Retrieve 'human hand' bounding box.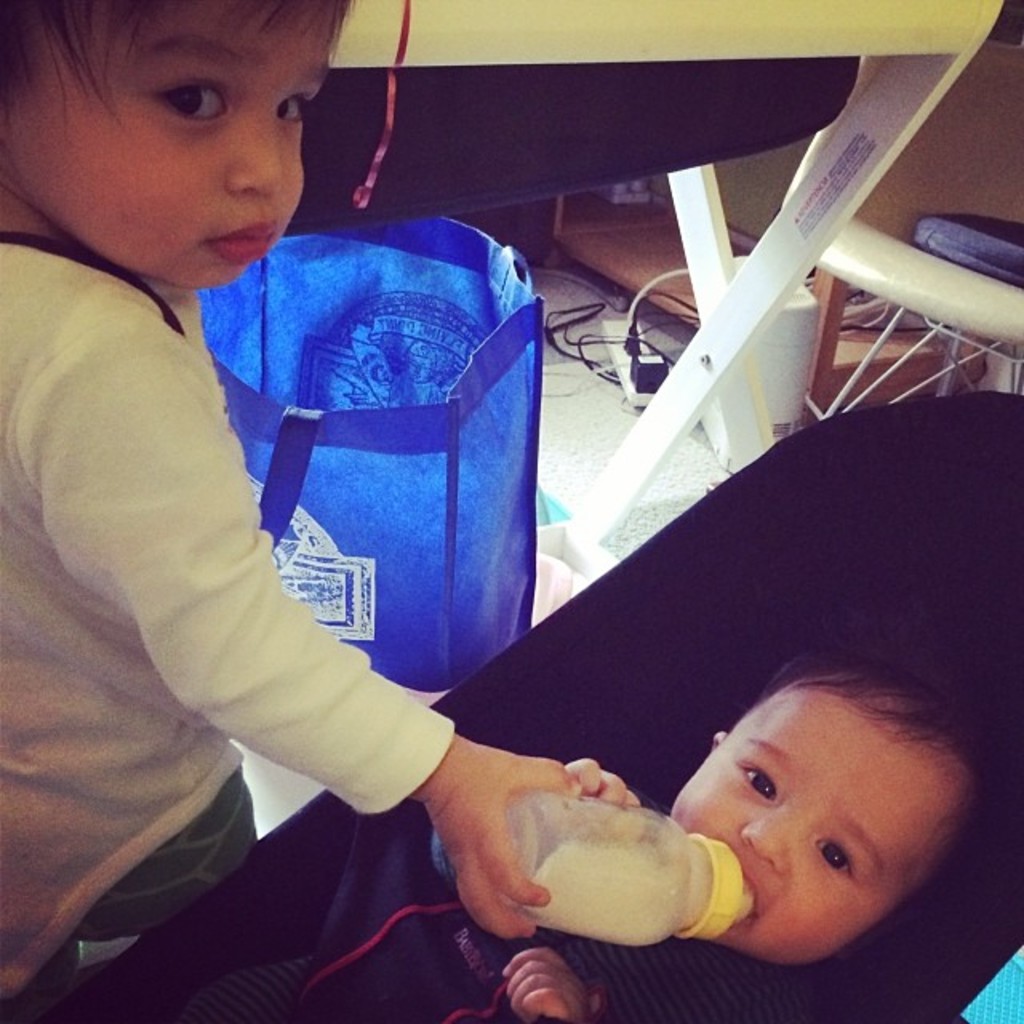
Bounding box: rect(400, 725, 584, 954).
